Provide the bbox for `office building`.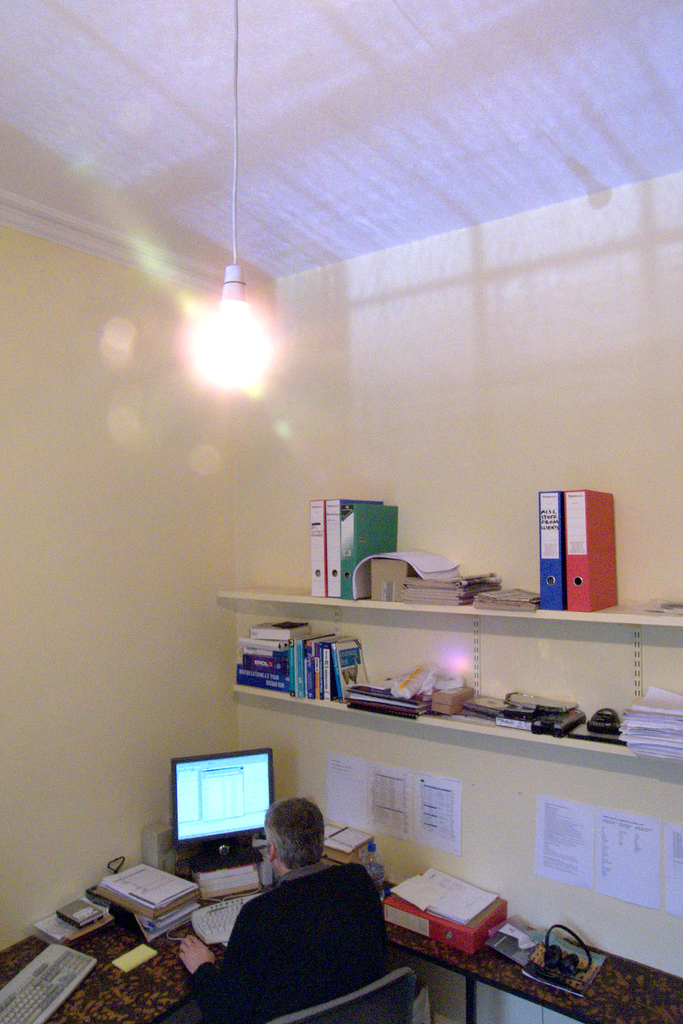
(70, 276, 668, 1023).
